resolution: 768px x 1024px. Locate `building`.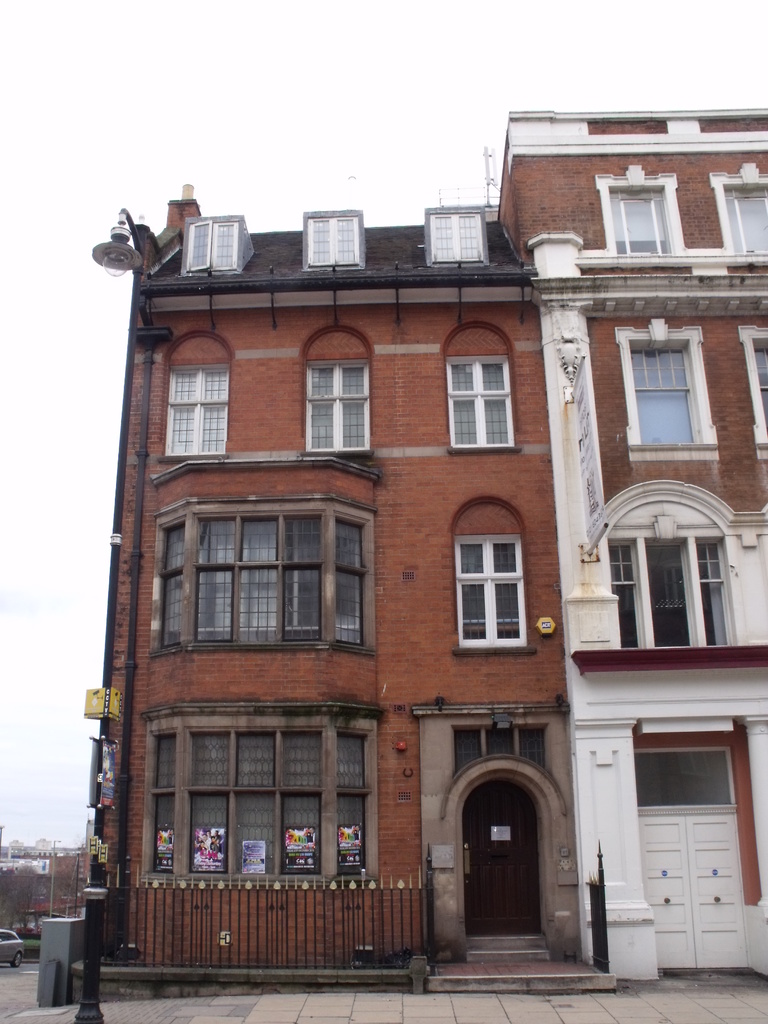
61 99 767 1000.
